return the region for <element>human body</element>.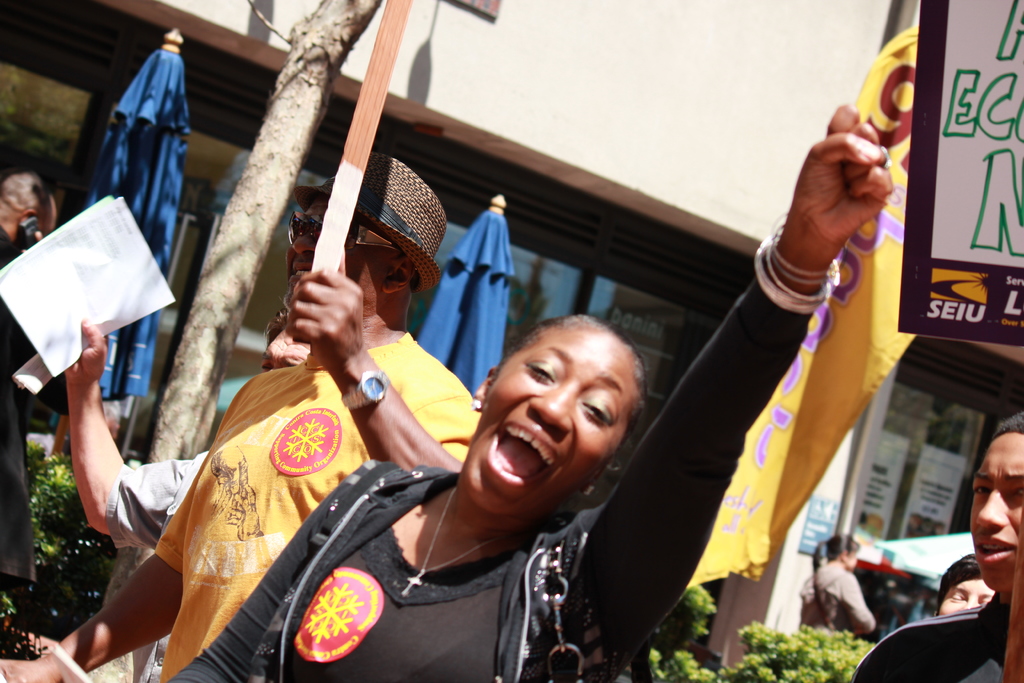
0,269,483,682.
